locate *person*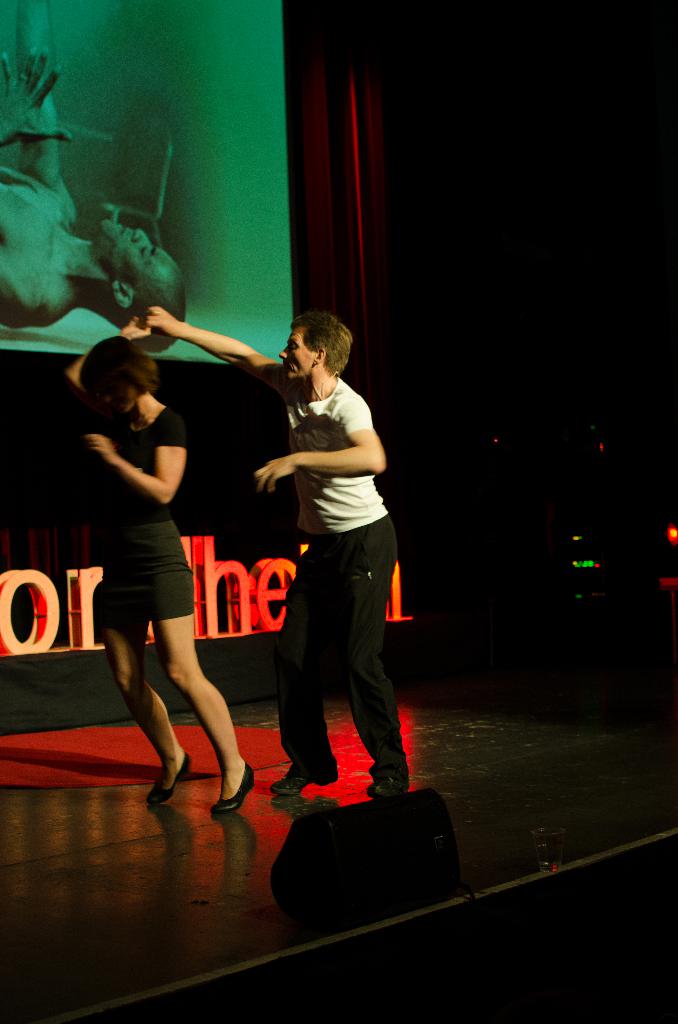
<region>135, 290, 419, 811</region>
